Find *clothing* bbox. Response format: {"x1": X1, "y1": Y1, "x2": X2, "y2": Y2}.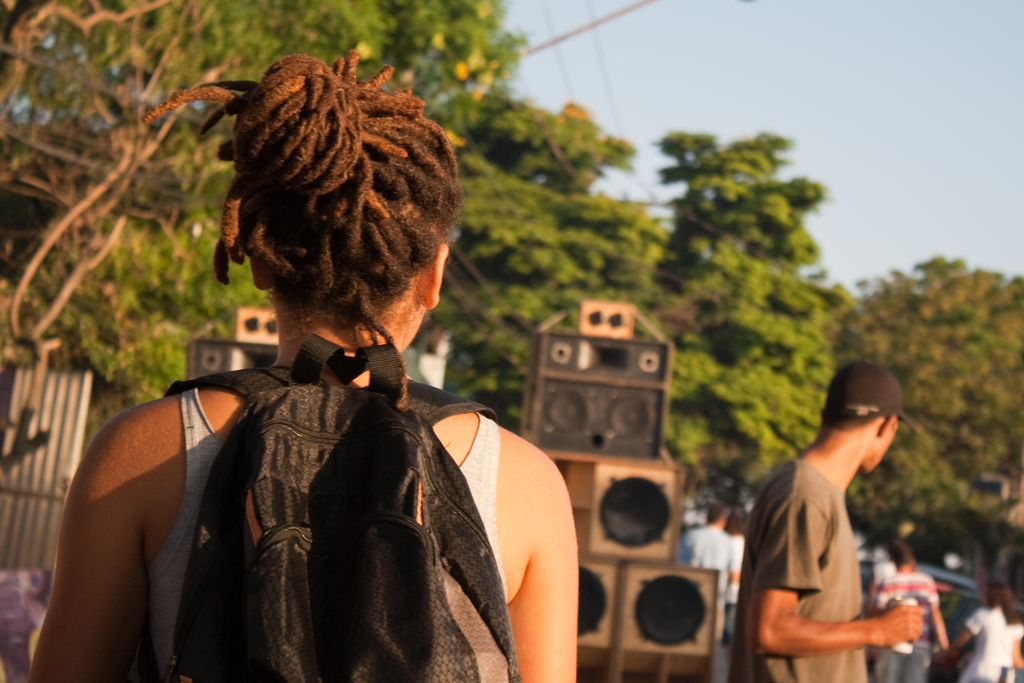
{"x1": 684, "y1": 518, "x2": 732, "y2": 629}.
